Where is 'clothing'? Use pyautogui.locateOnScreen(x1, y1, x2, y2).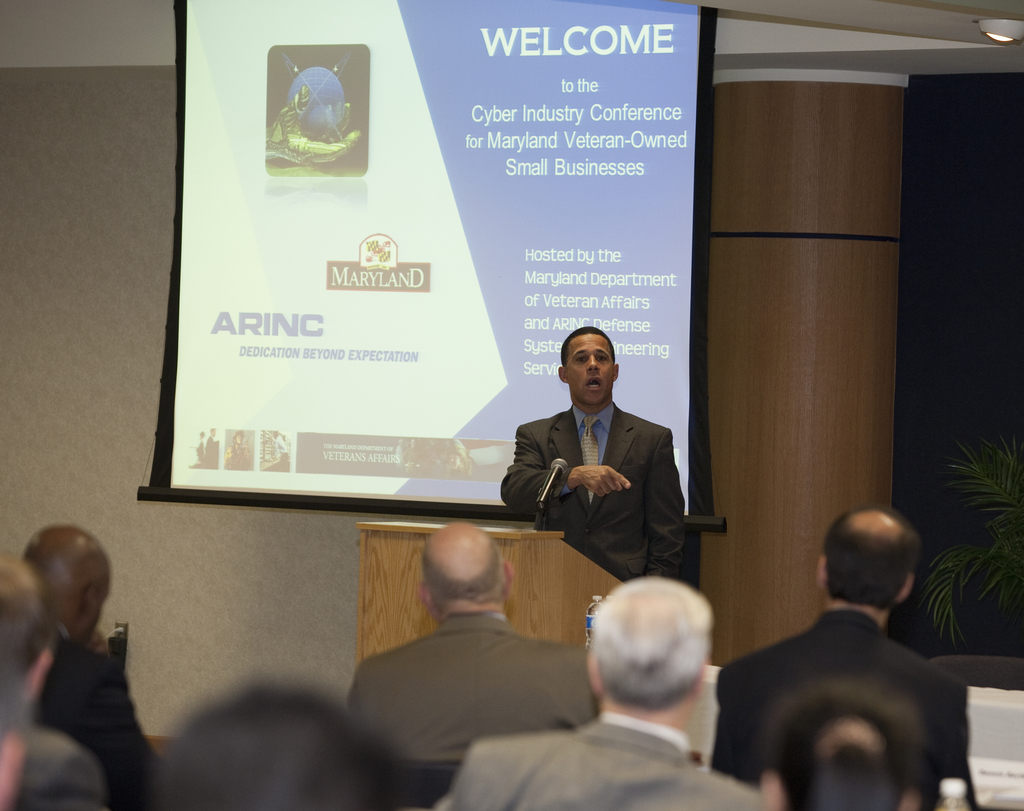
pyautogui.locateOnScreen(436, 712, 772, 810).
